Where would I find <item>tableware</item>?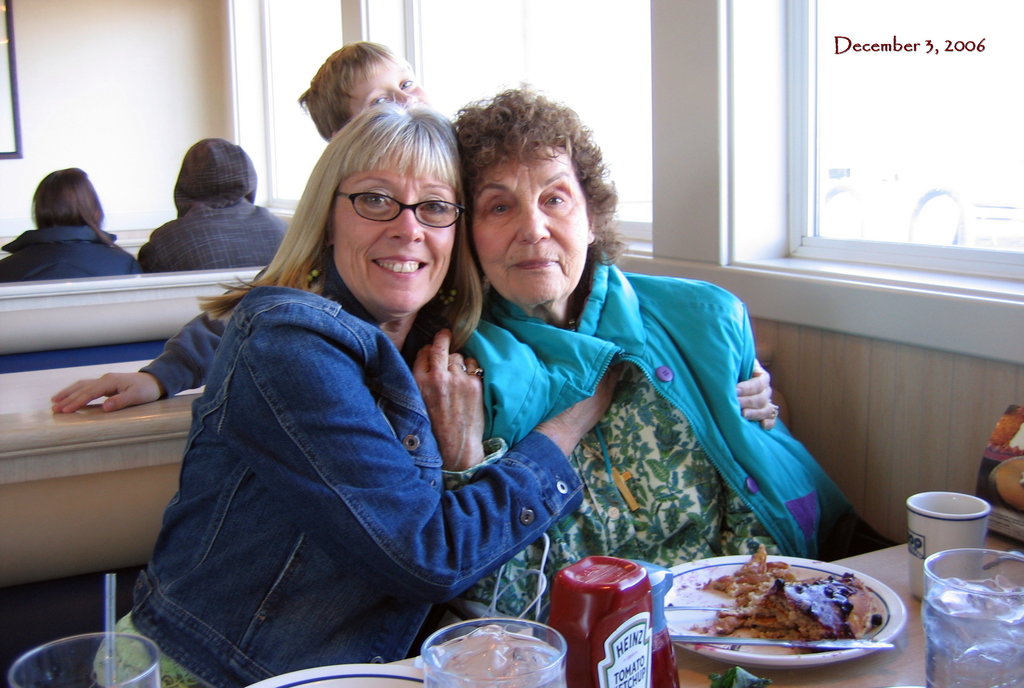
At <bbox>671, 632, 895, 649</bbox>.
